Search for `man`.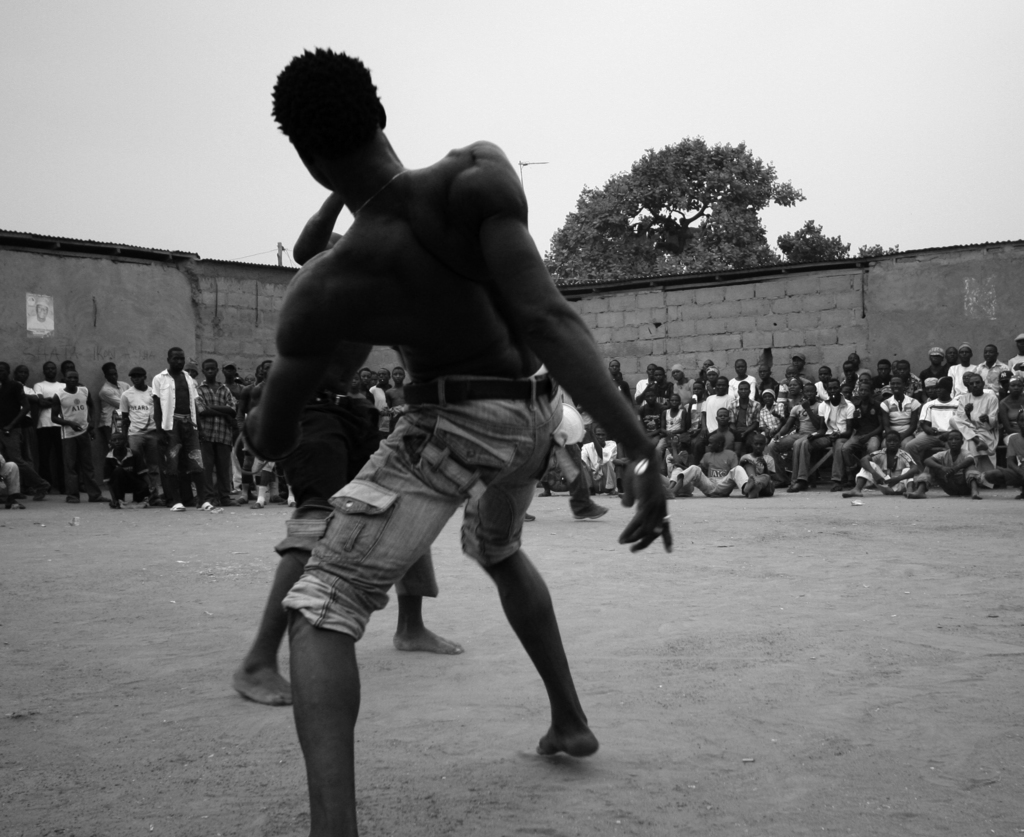
Found at bbox=[93, 360, 130, 427].
